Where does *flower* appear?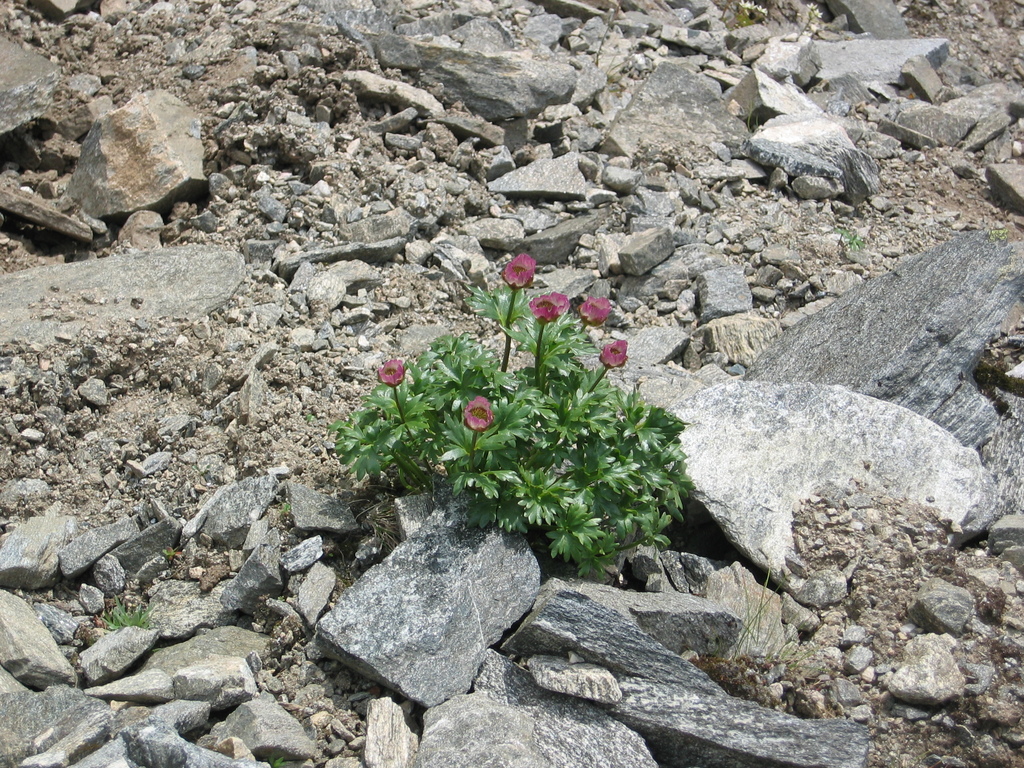
Appears at detection(499, 254, 538, 289).
